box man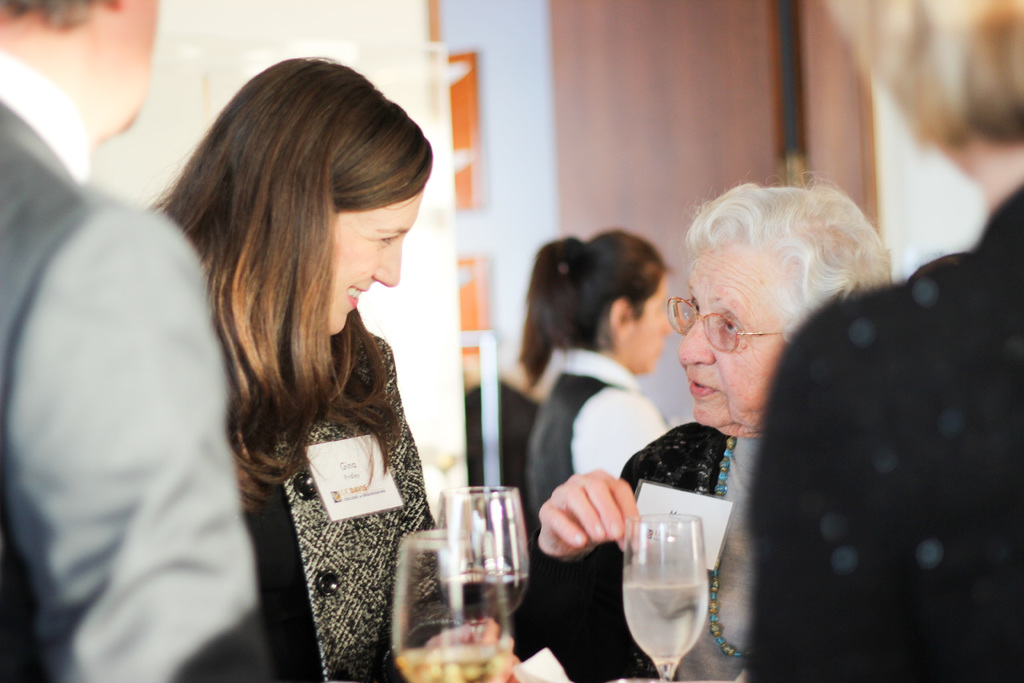
{"left": 0, "top": 0, "right": 275, "bottom": 682}
